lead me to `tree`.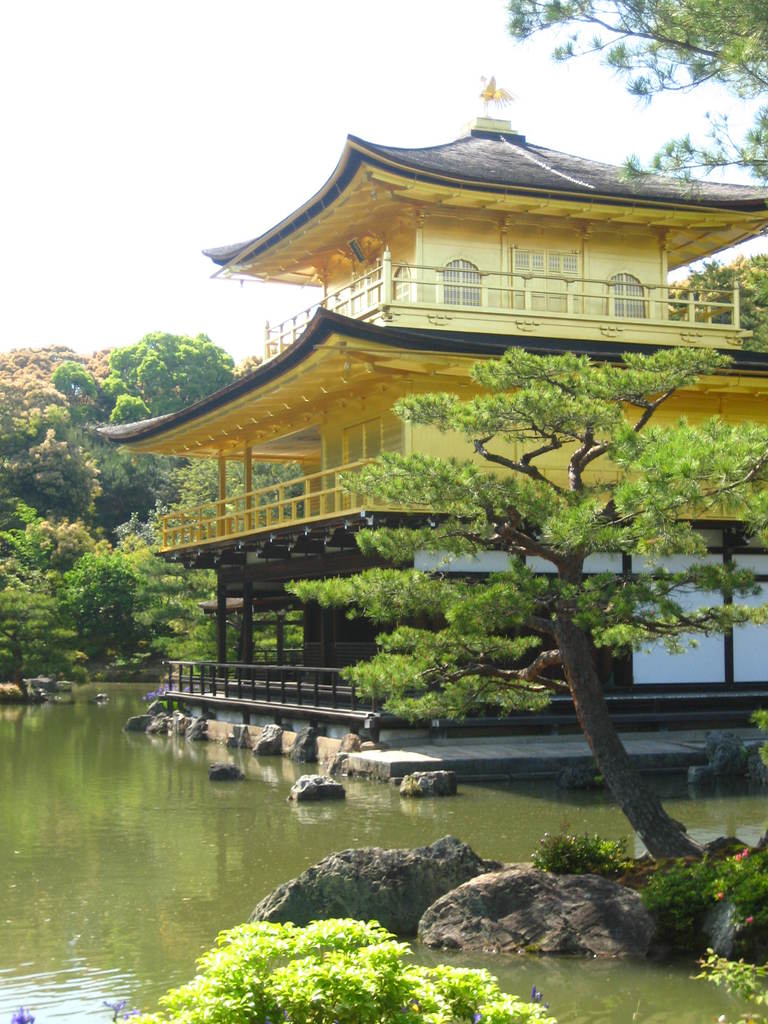
Lead to box(67, 312, 231, 424).
